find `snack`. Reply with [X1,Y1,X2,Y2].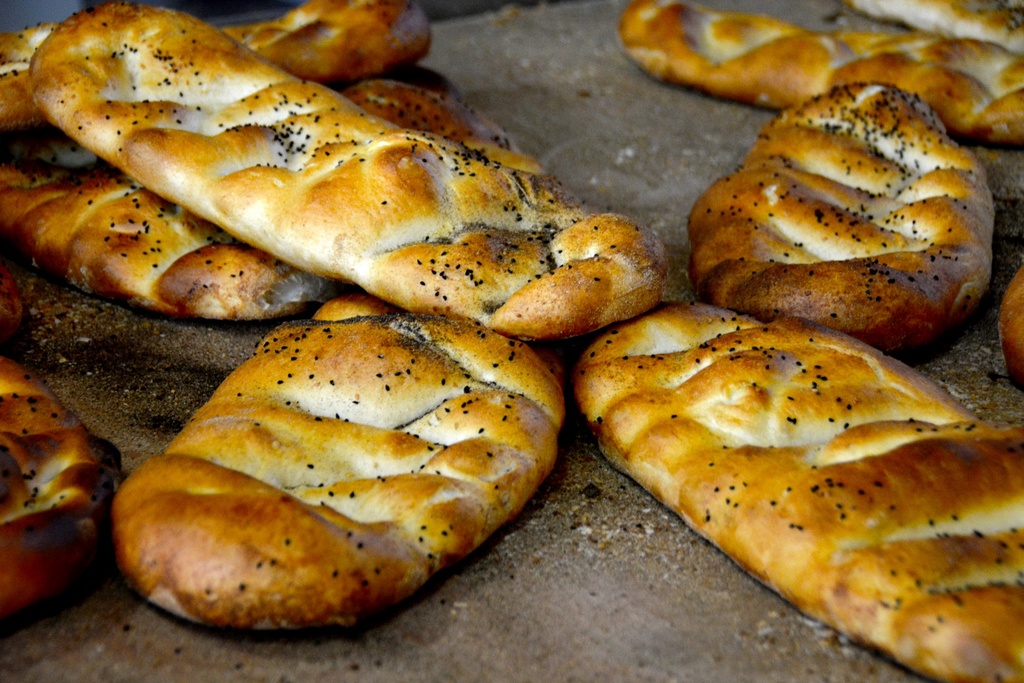
[38,153,316,328].
